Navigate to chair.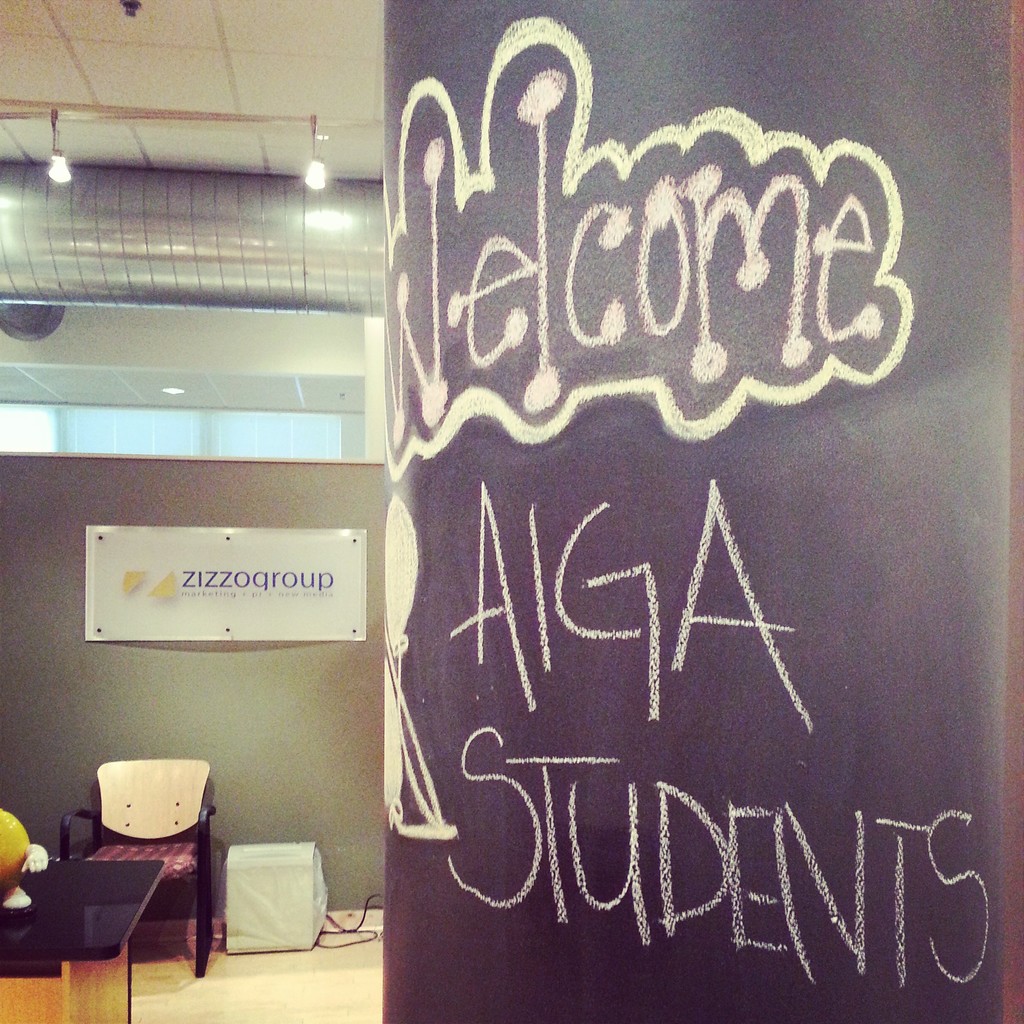
Navigation target: {"left": 39, "top": 771, "right": 211, "bottom": 1012}.
